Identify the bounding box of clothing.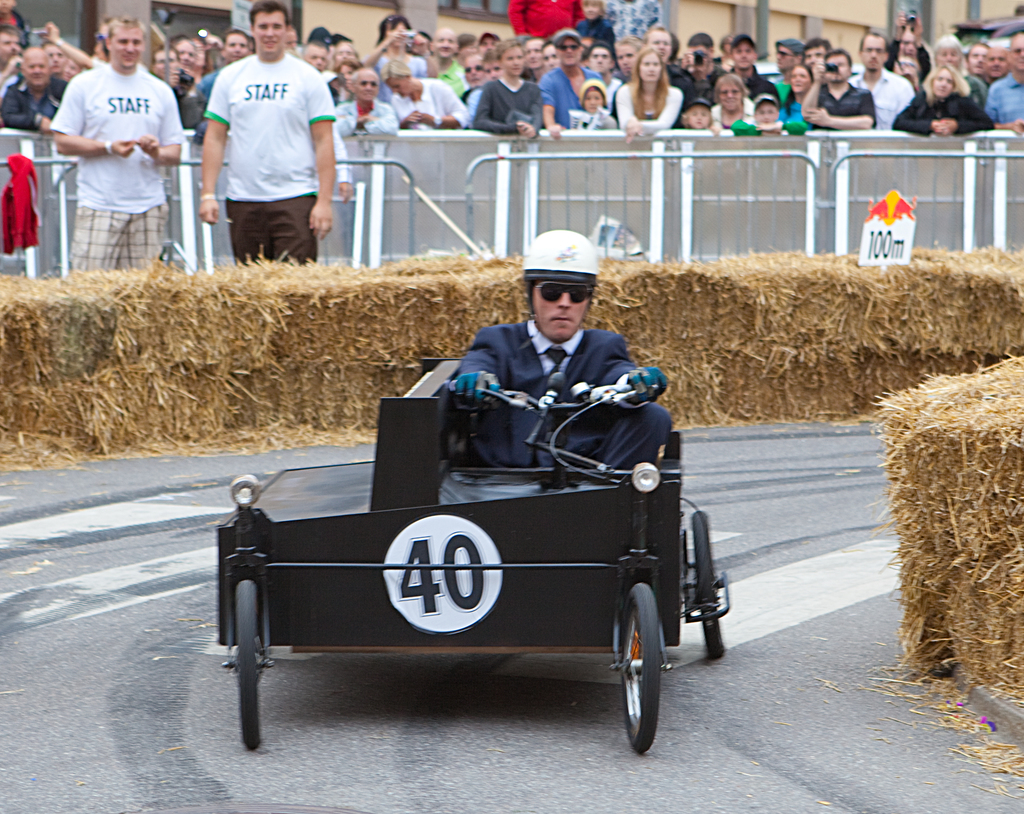
x1=573 y1=13 x2=619 y2=65.
